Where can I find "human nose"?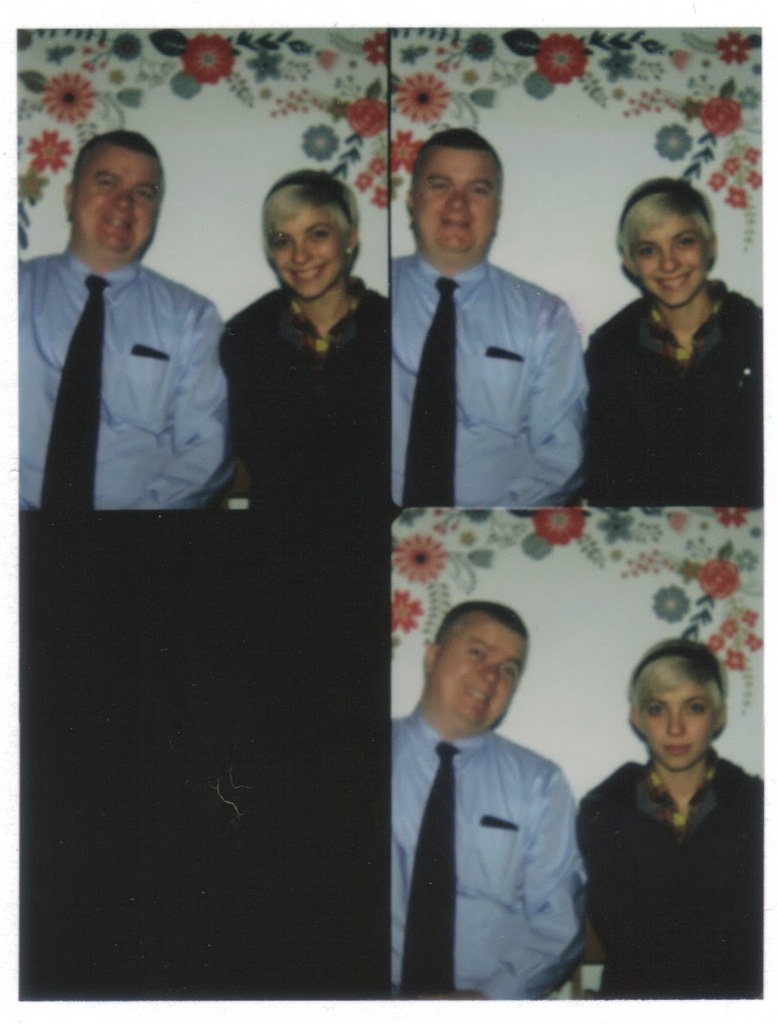
You can find it at x1=445, y1=189, x2=467, y2=210.
